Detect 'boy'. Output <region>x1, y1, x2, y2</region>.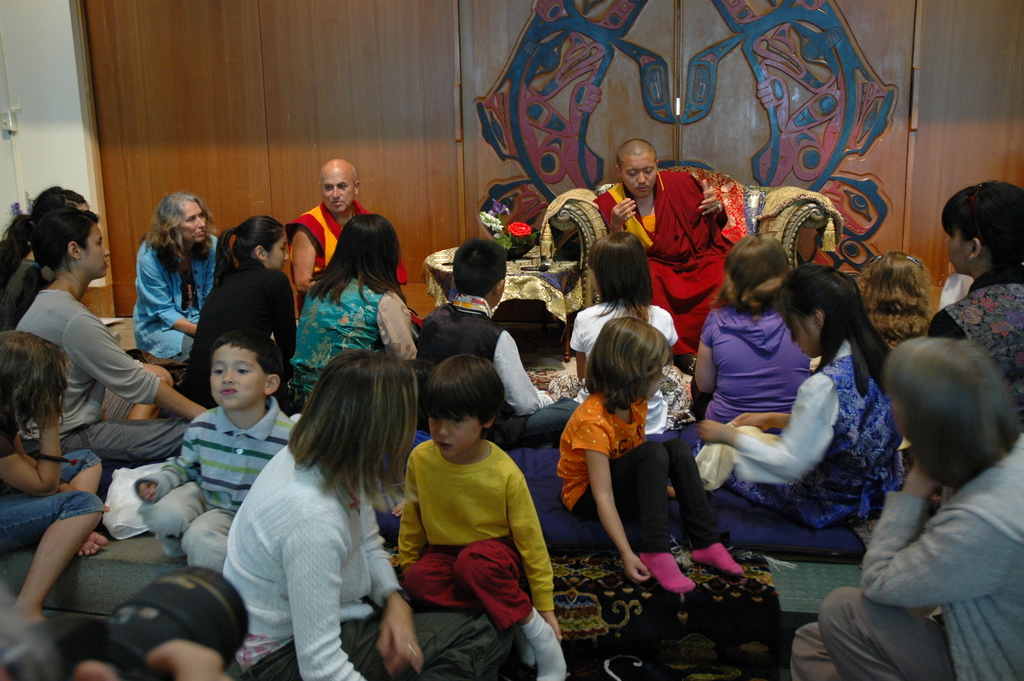
<region>394, 352, 564, 680</region>.
